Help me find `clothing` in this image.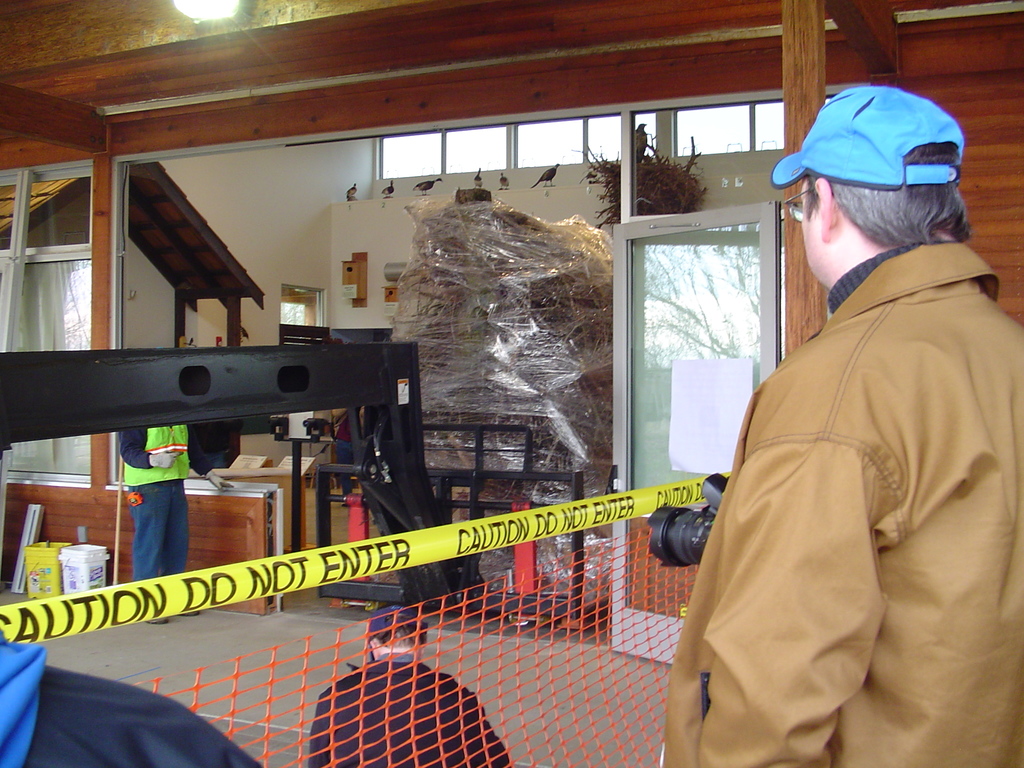
Found it: (650,227,1023,767).
